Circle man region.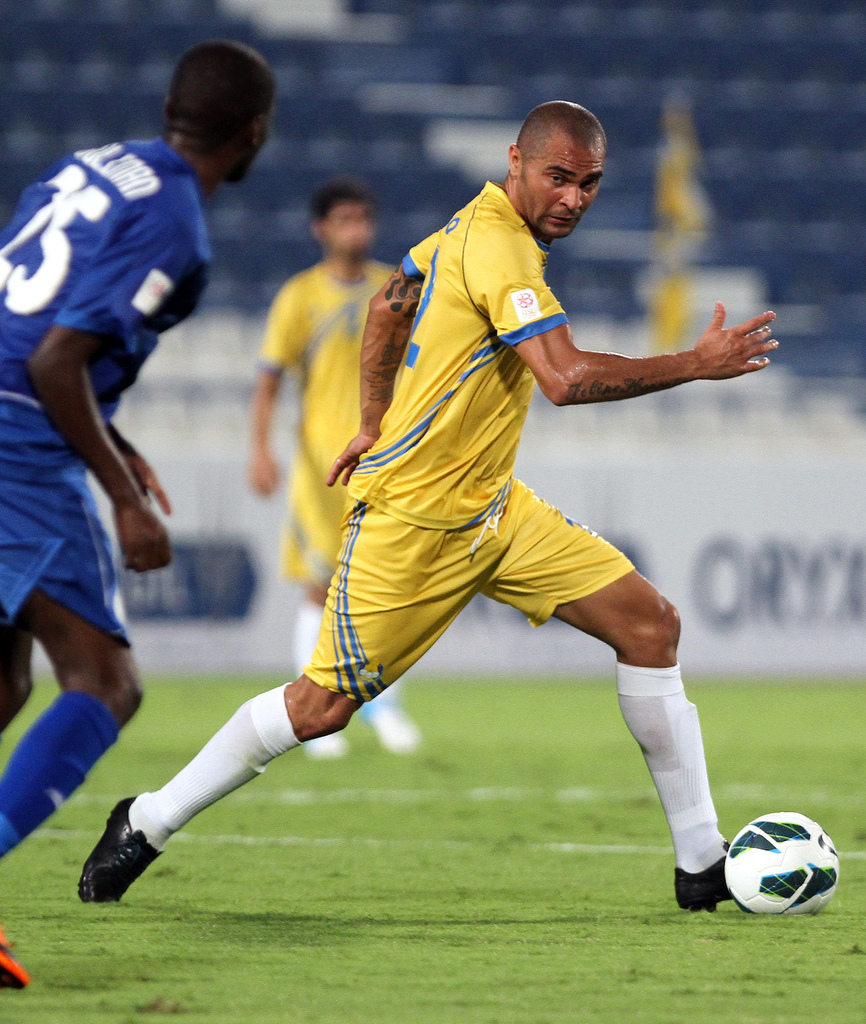
Region: [116, 132, 792, 931].
